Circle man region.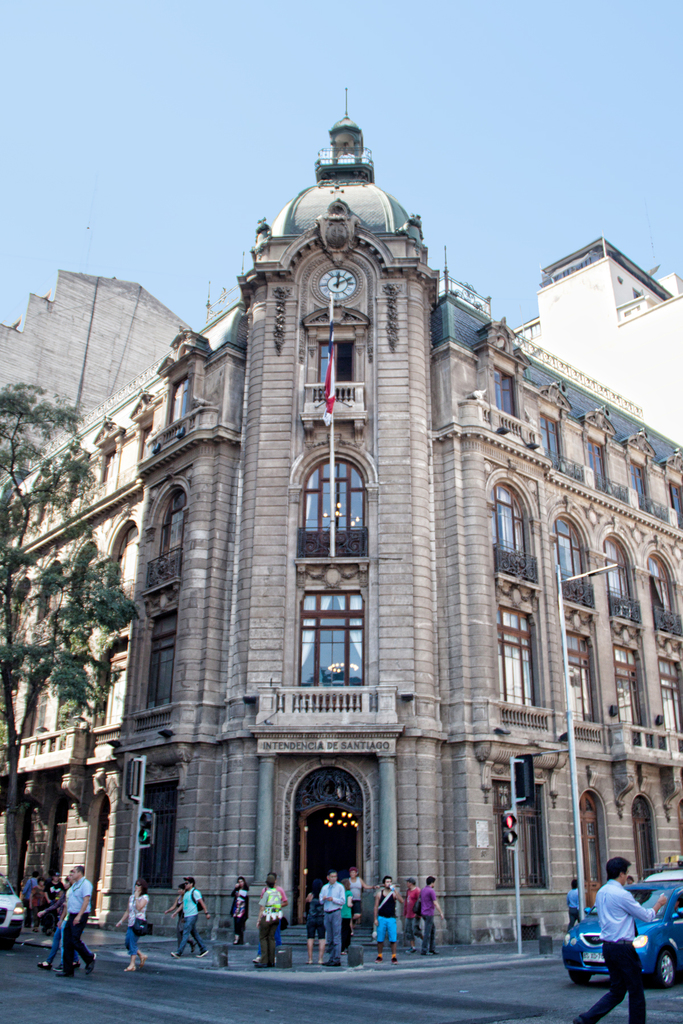
Region: x1=572, y1=854, x2=668, y2=1023.
